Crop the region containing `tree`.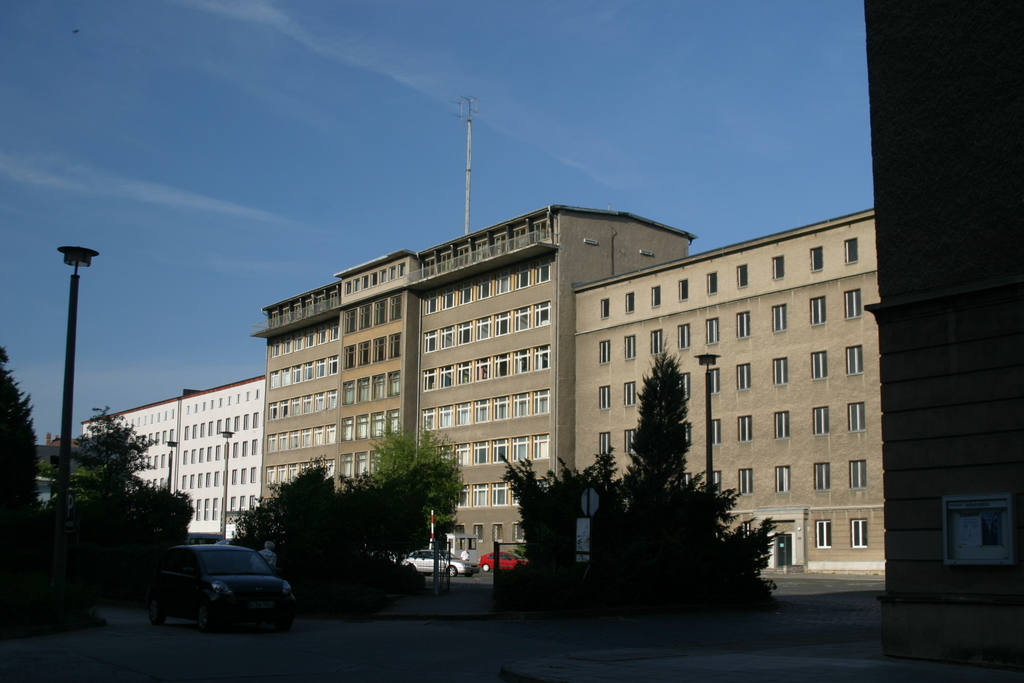
Crop region: pyautogui.locateOnScreen(51, 403, 196, 554).
